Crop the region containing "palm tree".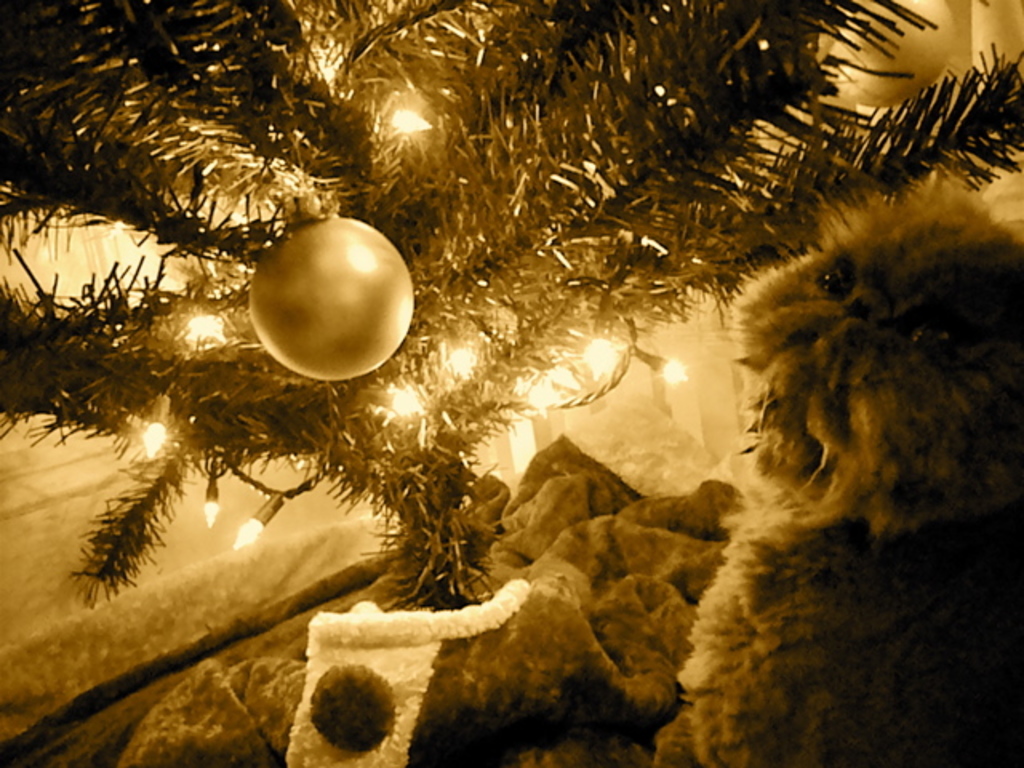
Crop region: crop(405, 3, 1011, 360).
